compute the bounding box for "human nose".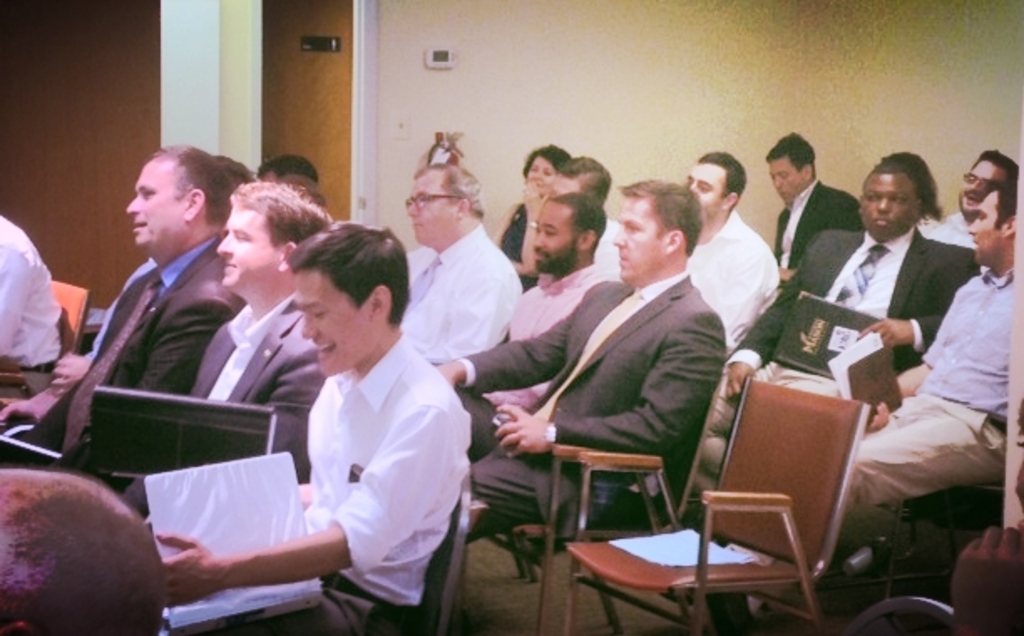
{"x1": 965, "y1": 223, "x2": 977, "y2": 234}.
